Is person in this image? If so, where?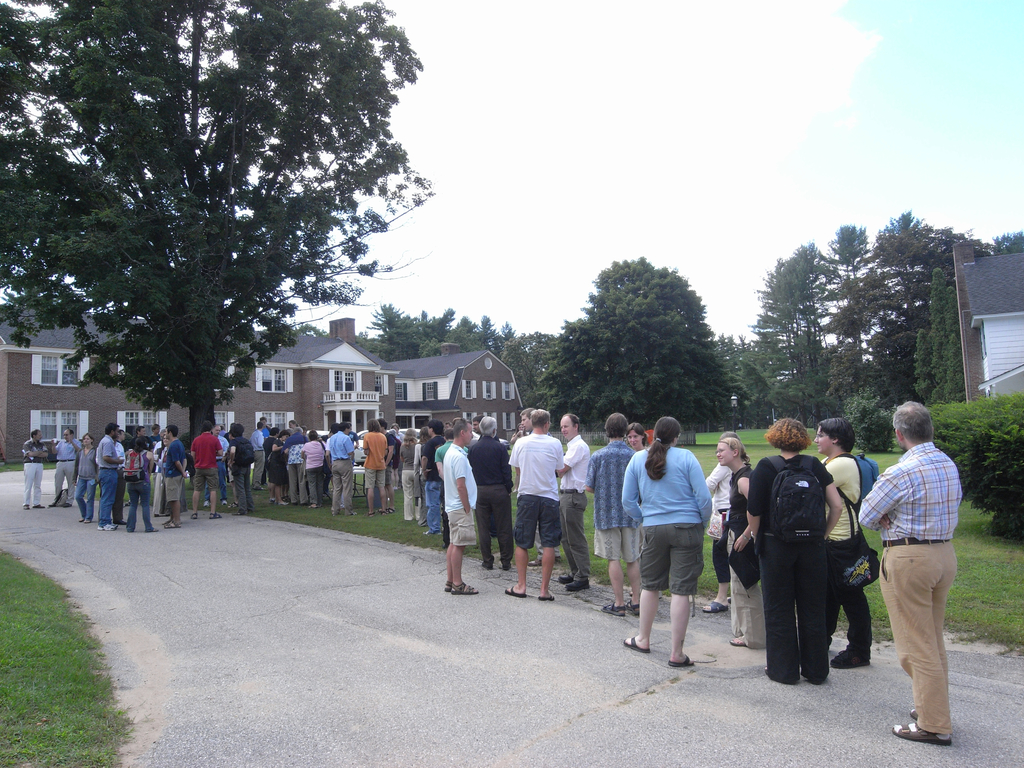
Yes, at pyautogui.locateOnScreen(518, 405, 534, 433).
